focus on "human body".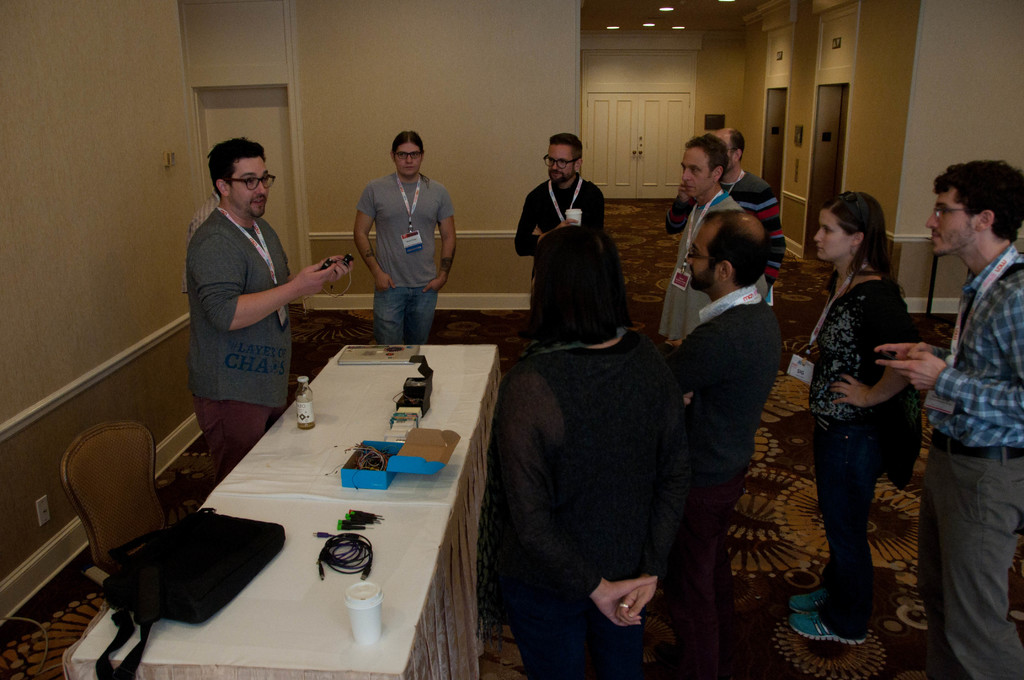
Focused at left=879, top=150, right=1023, bottom=679.
